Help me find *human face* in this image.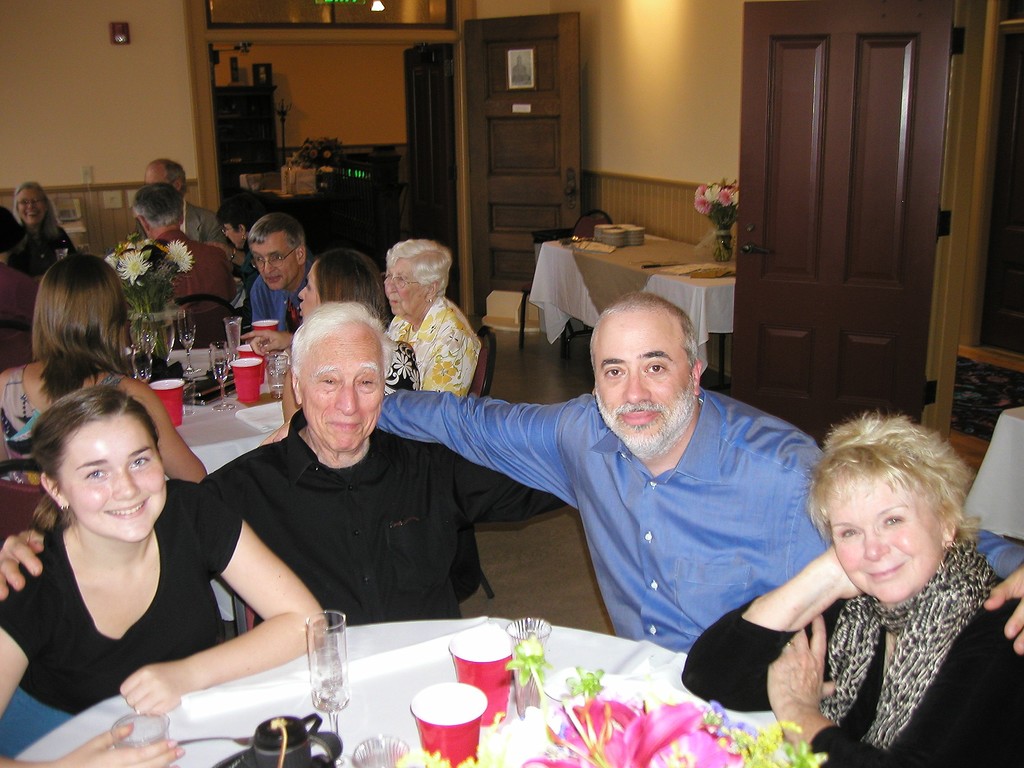
Found it: BBox(250, 229, 299, 289).
